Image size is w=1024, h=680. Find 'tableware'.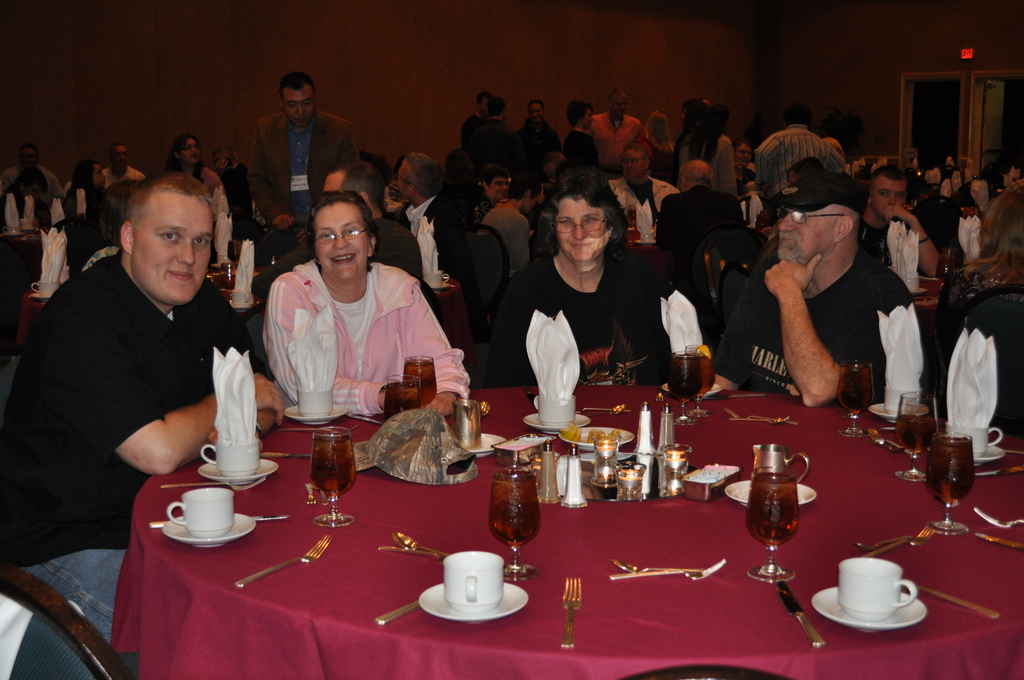
486:466:545:583.
